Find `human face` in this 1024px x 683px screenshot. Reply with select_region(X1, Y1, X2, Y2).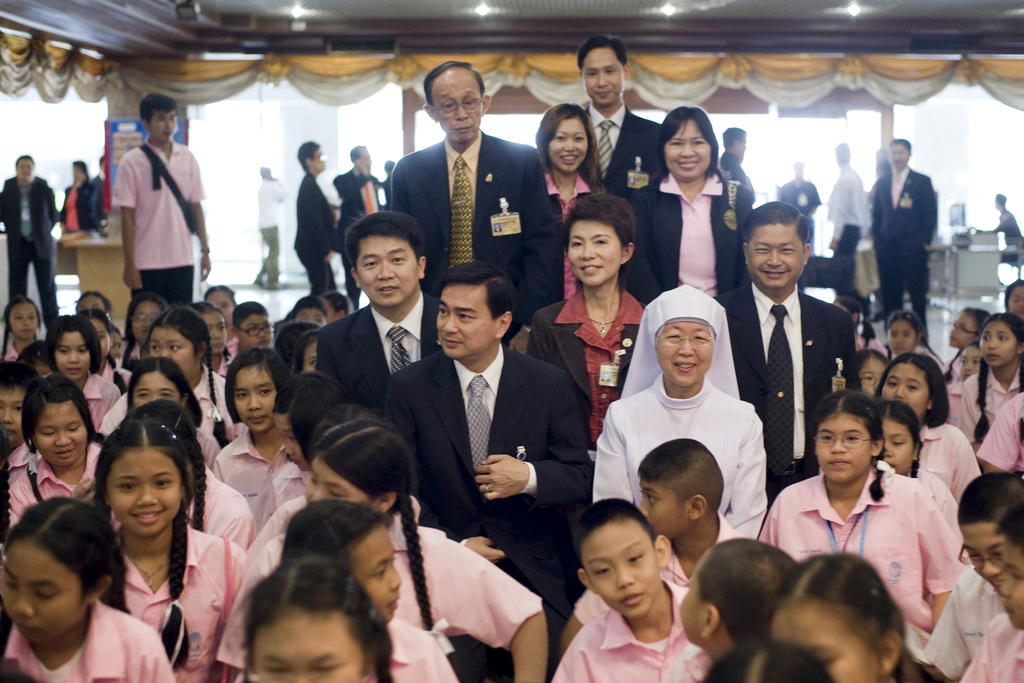
select_region(207, 294, 234, 328).
